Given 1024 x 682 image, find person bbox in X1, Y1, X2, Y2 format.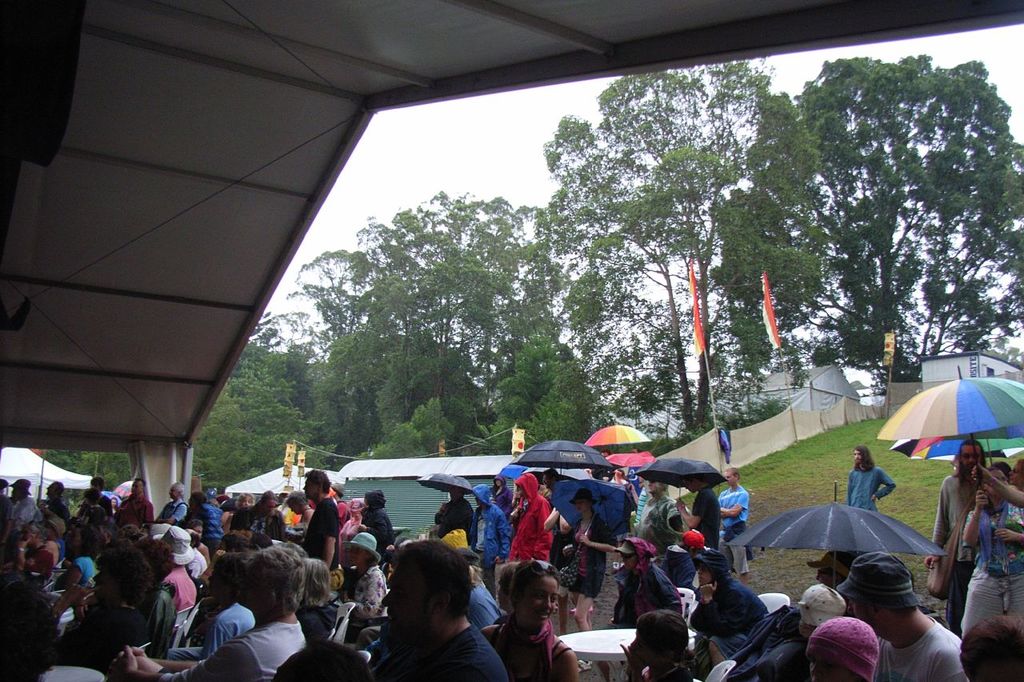
1007, 459, 1023, 495.
